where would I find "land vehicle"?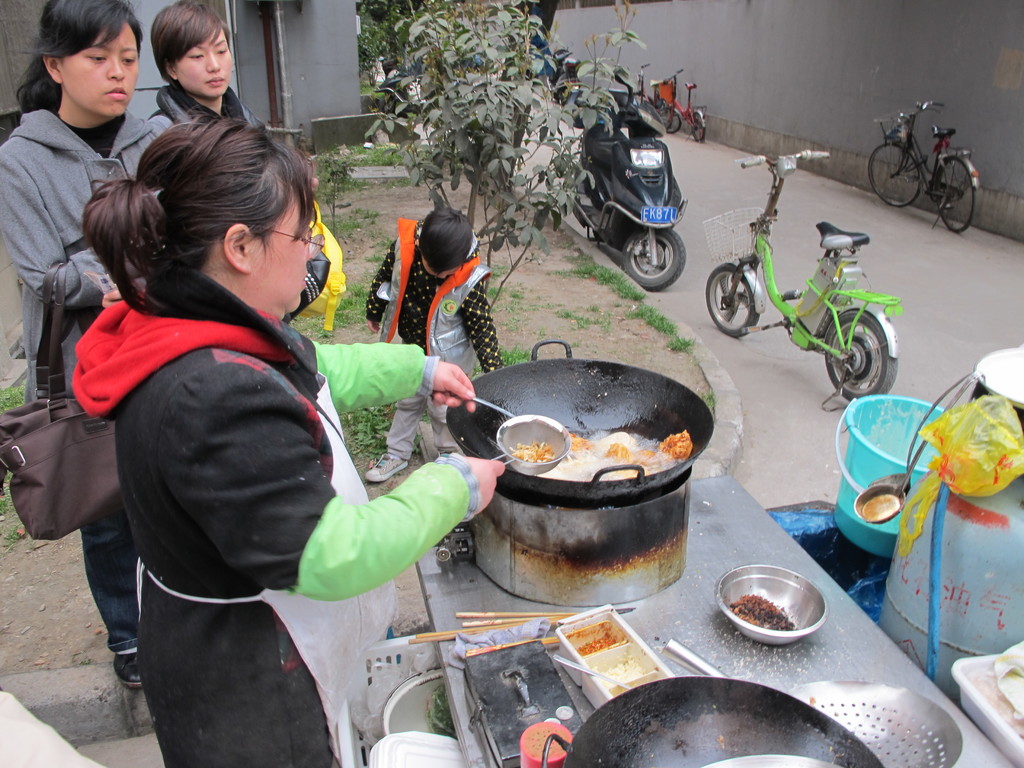
At 868 94 982 234.
